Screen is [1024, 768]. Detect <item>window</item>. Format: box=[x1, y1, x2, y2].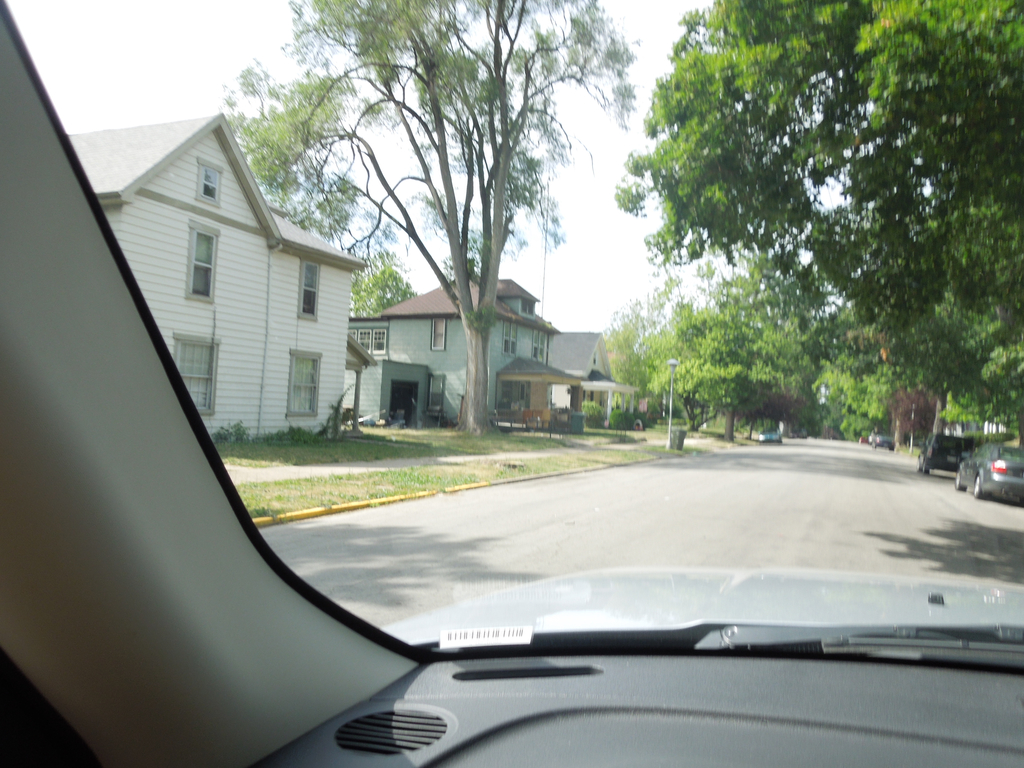
box=[202, 166, 223, 201].
